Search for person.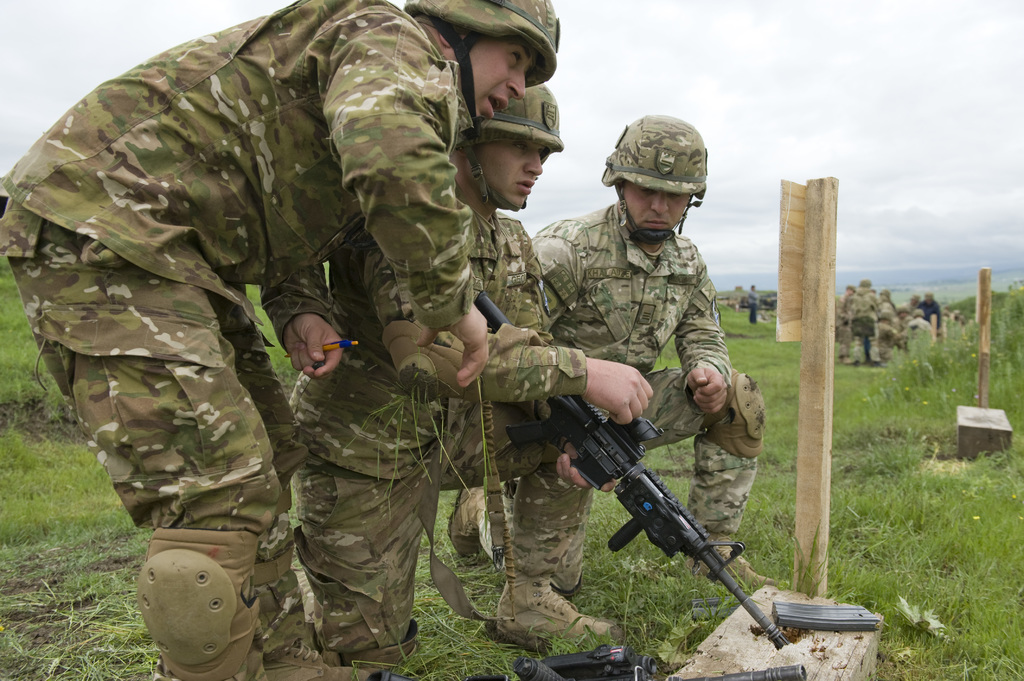
Found at 282/84/632/680.
